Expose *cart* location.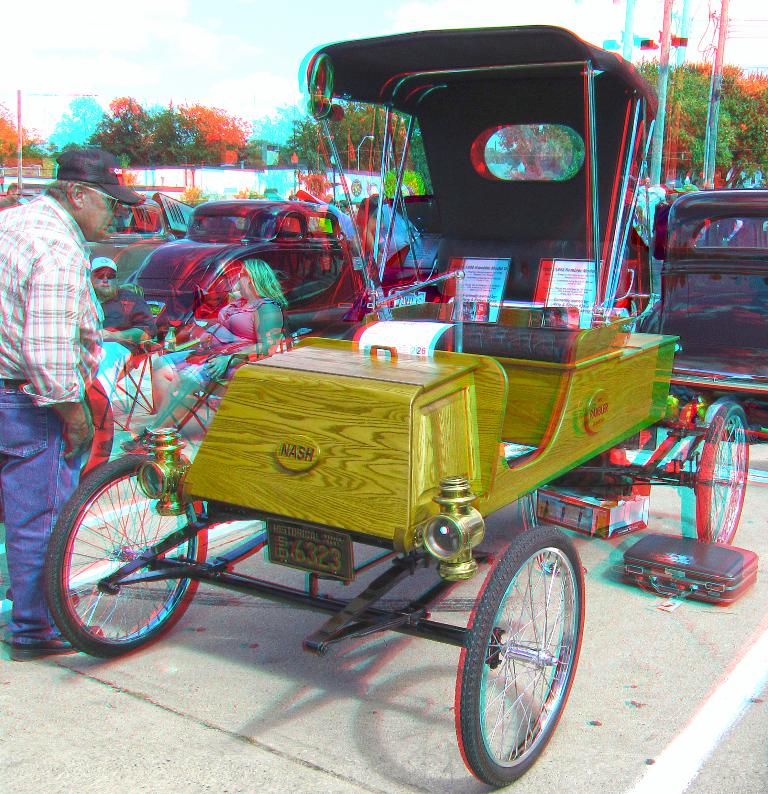
Exposed at select_region(43, 22, 750, 793).
